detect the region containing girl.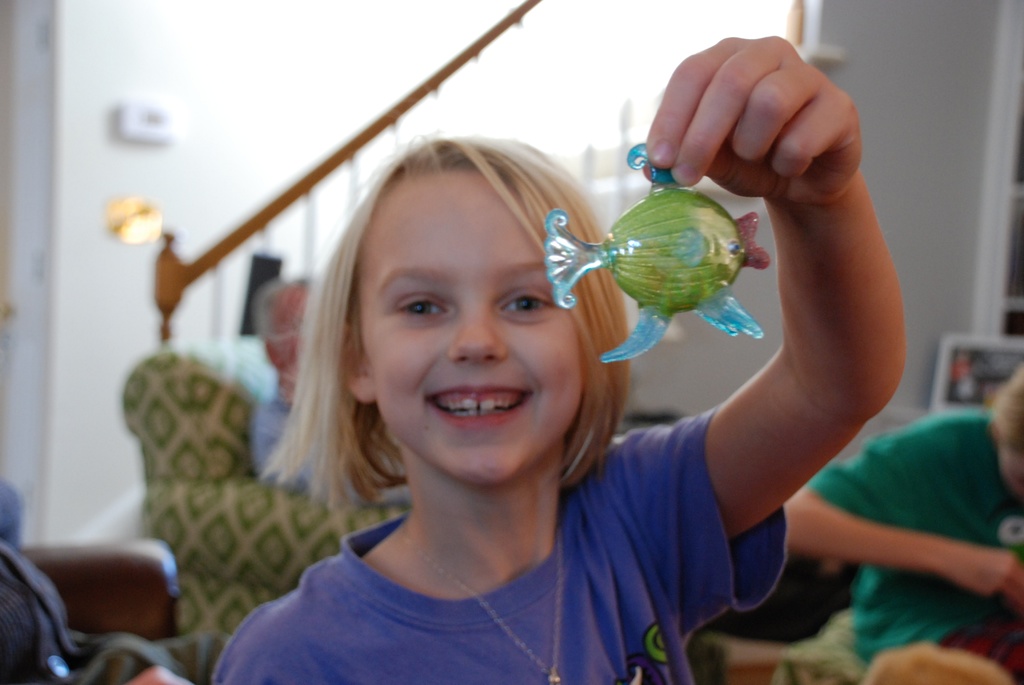
l=211, t=33, r=906, b=684.
